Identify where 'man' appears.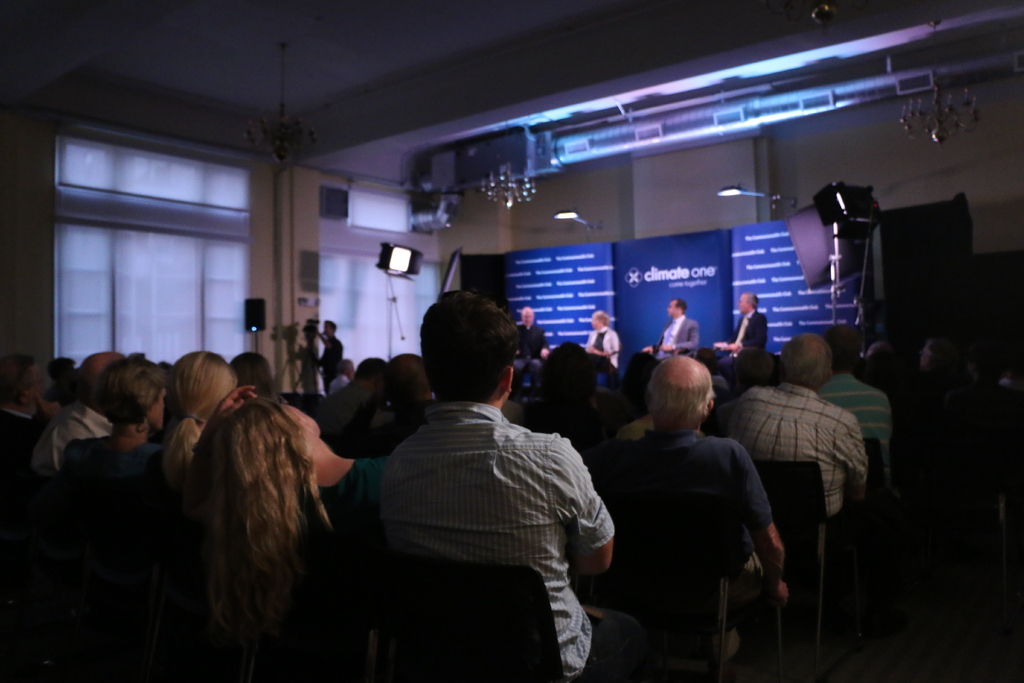
Appears at region(365, 286, 621, 682).
